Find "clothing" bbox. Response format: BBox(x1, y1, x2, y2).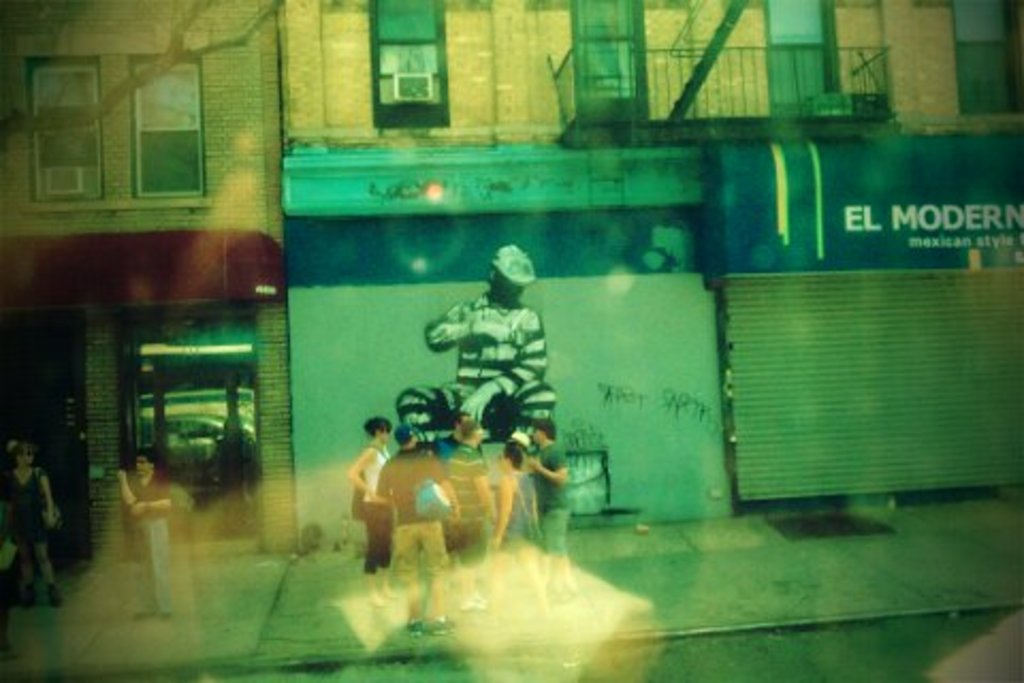
BBox(134, 470, 171, 613).
